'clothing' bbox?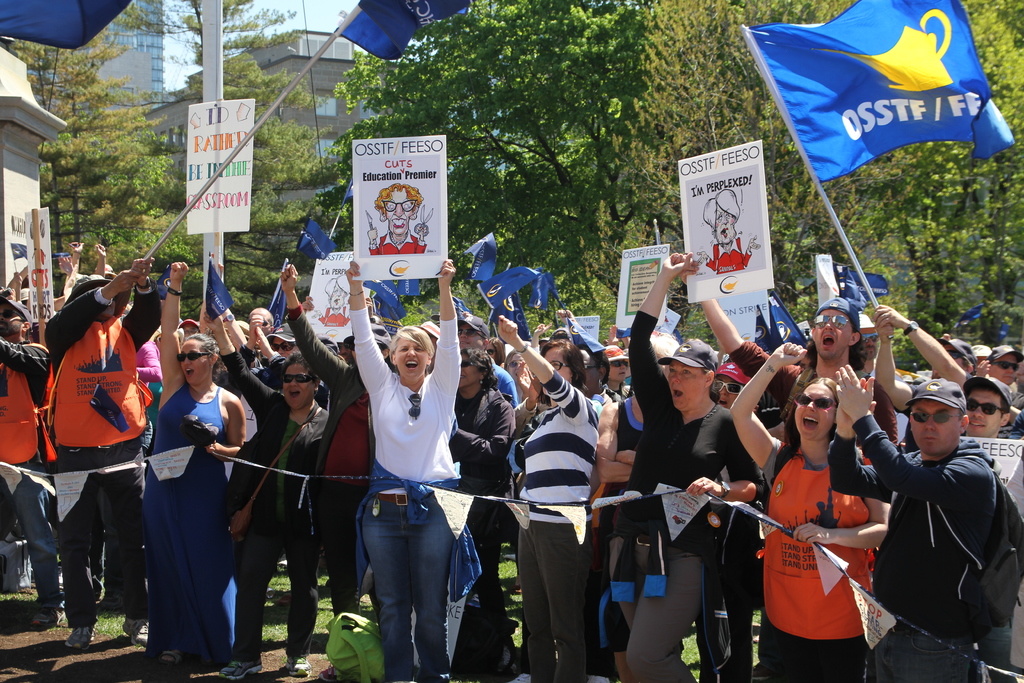
(left=287, top=302, right=371, bottom=679)
